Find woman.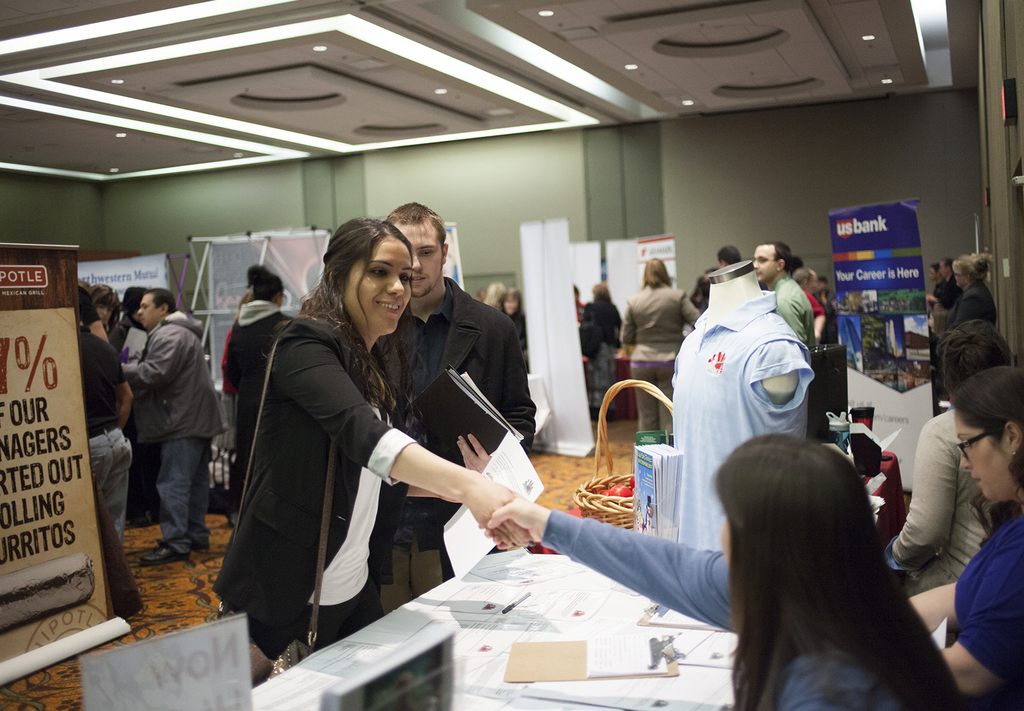
bbox(896, 366, 1023, 710).
